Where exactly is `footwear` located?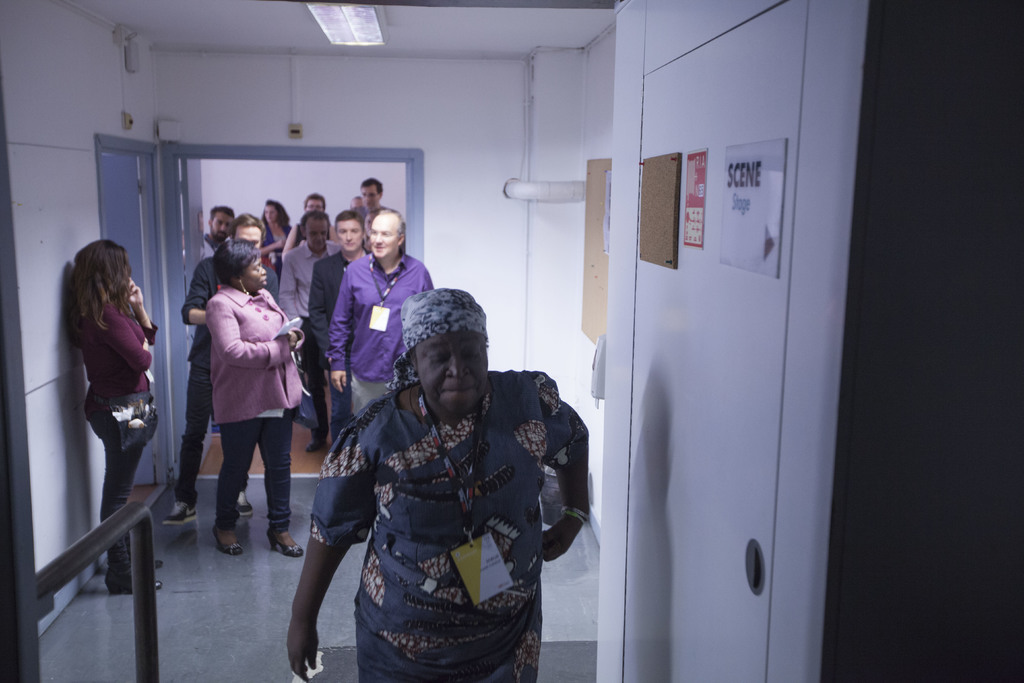
Its bounding box is (99,525,168,594).
